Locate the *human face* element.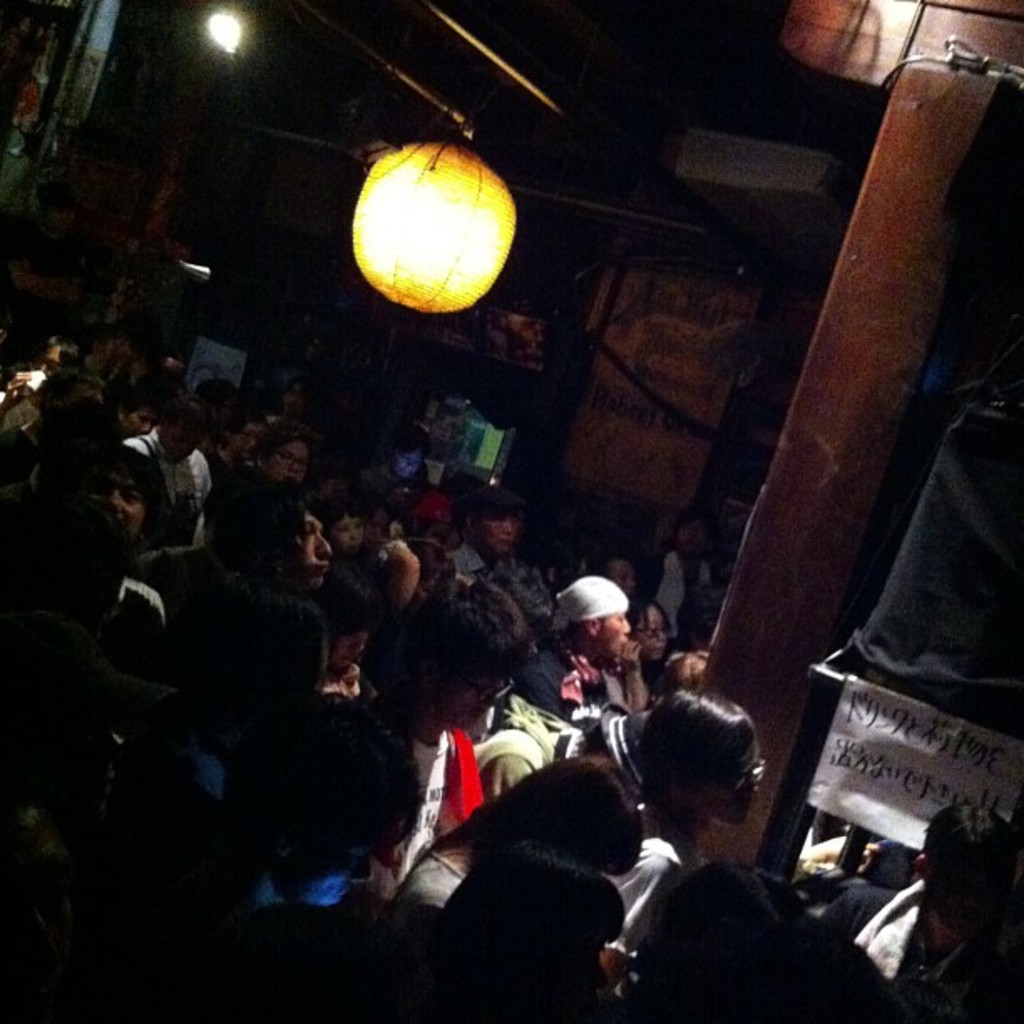
Element bbox: BBox(330, 517, 365, 556).
